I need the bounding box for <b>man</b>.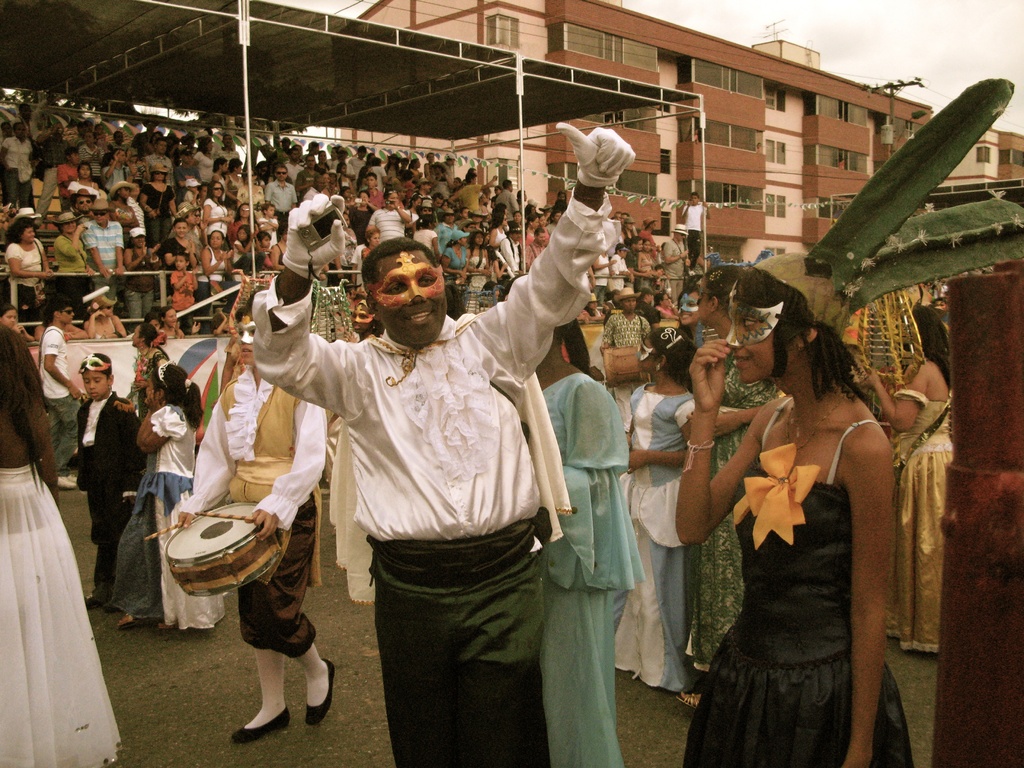
Here it is: (248, 198, 609, 733).
